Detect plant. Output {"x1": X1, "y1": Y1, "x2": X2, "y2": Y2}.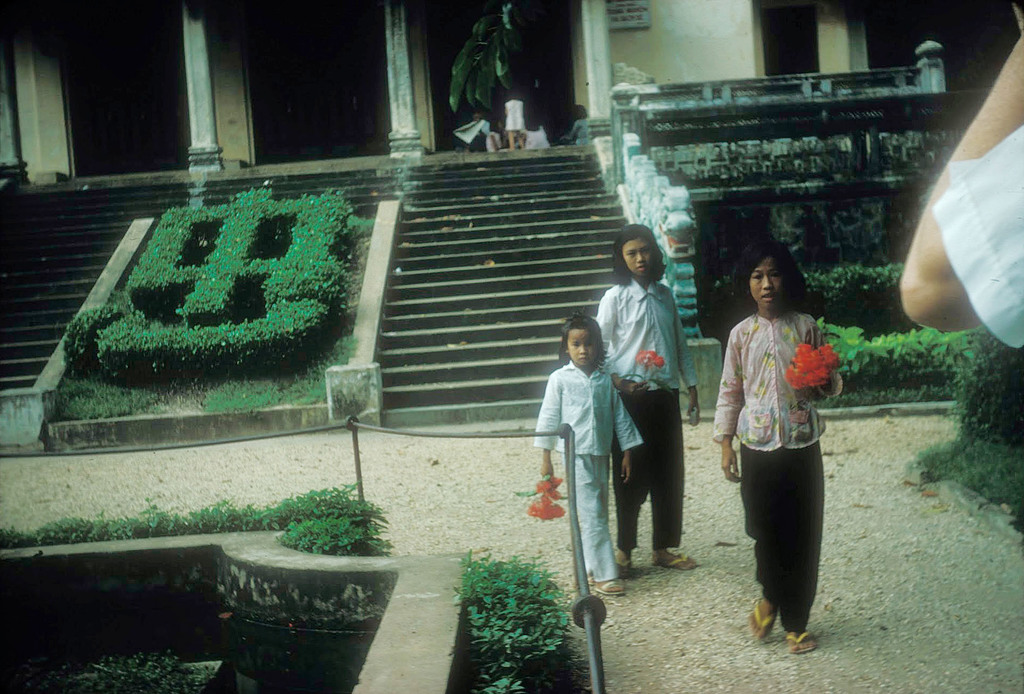
{"x1": 0, "y1": 472, "x2": 387, "y2": 561}.
